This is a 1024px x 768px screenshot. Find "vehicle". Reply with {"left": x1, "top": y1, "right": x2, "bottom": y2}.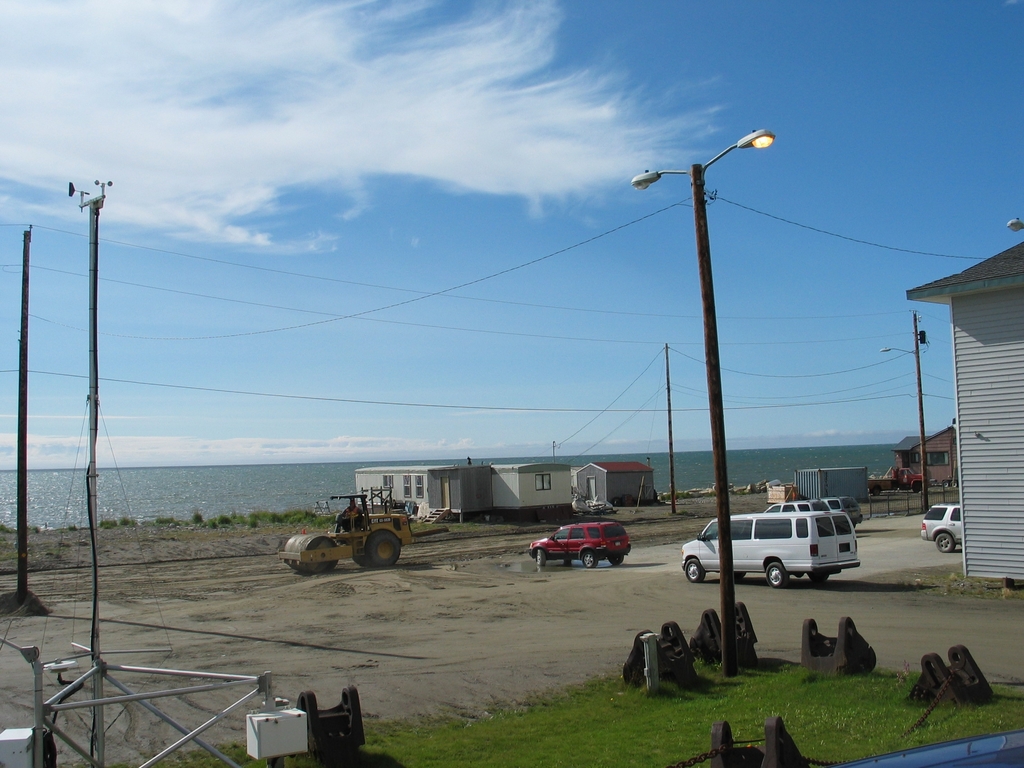
{"left": 678, "top": 511, "right": 867, "bottom": 588}.
